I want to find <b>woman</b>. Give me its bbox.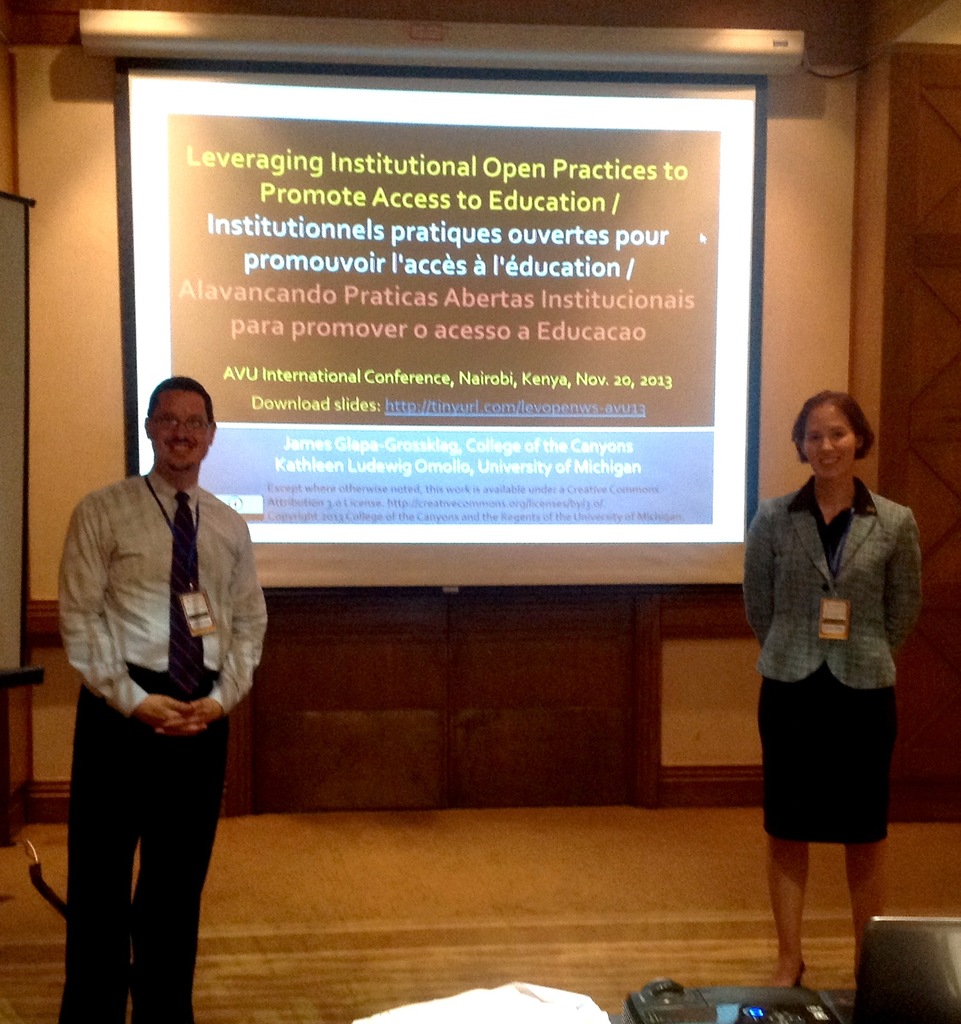
Rect(735, 374, 927, 982).
